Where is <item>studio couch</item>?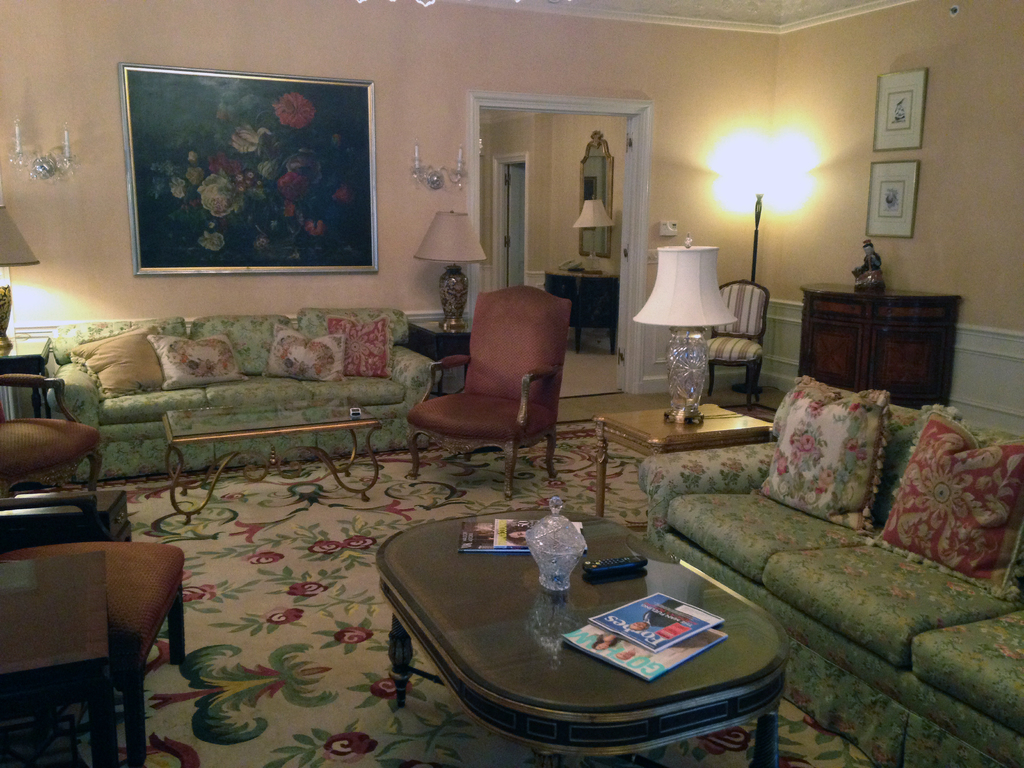
[left=627, top=368, right=1023, bottom=767].
